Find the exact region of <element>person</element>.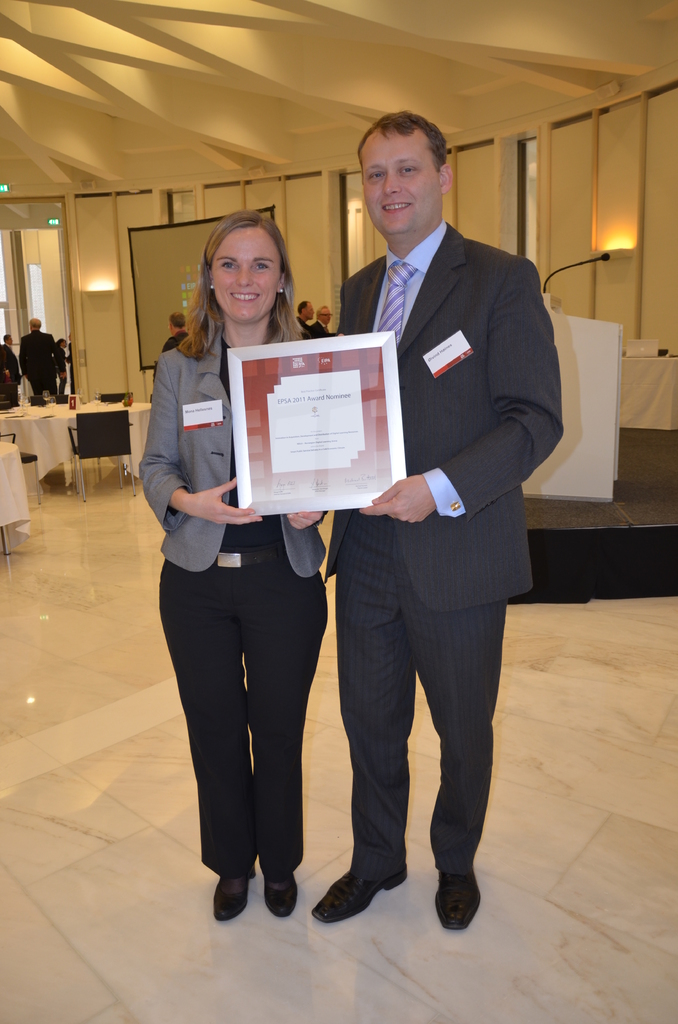
Exact region: box=[62, 335, 76, 394].
